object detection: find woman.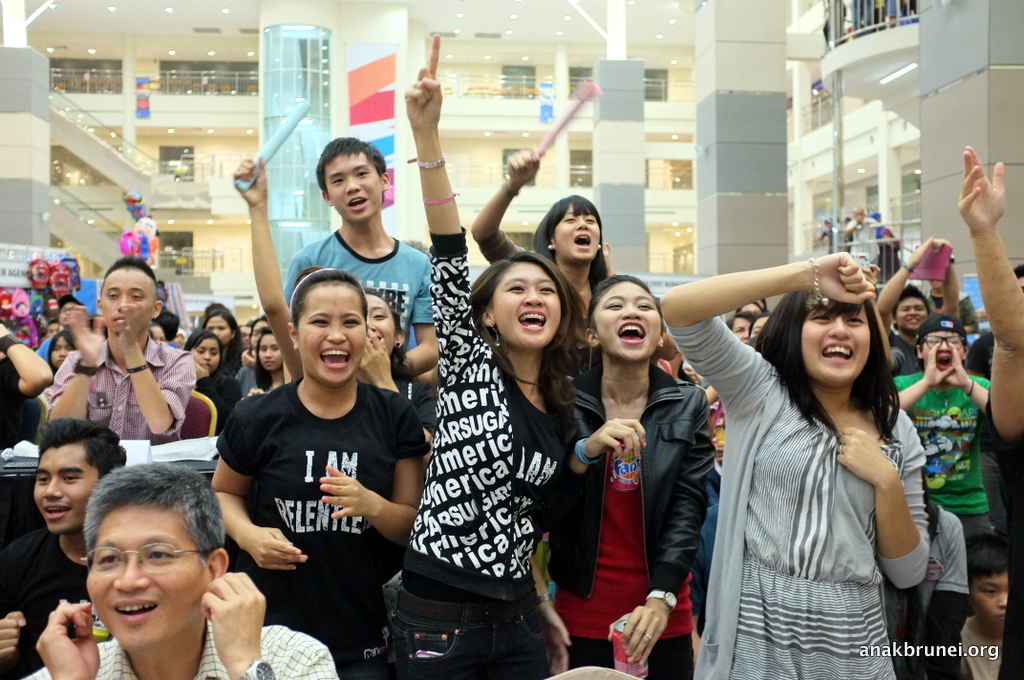
box=[203, 263, 423, 679].
